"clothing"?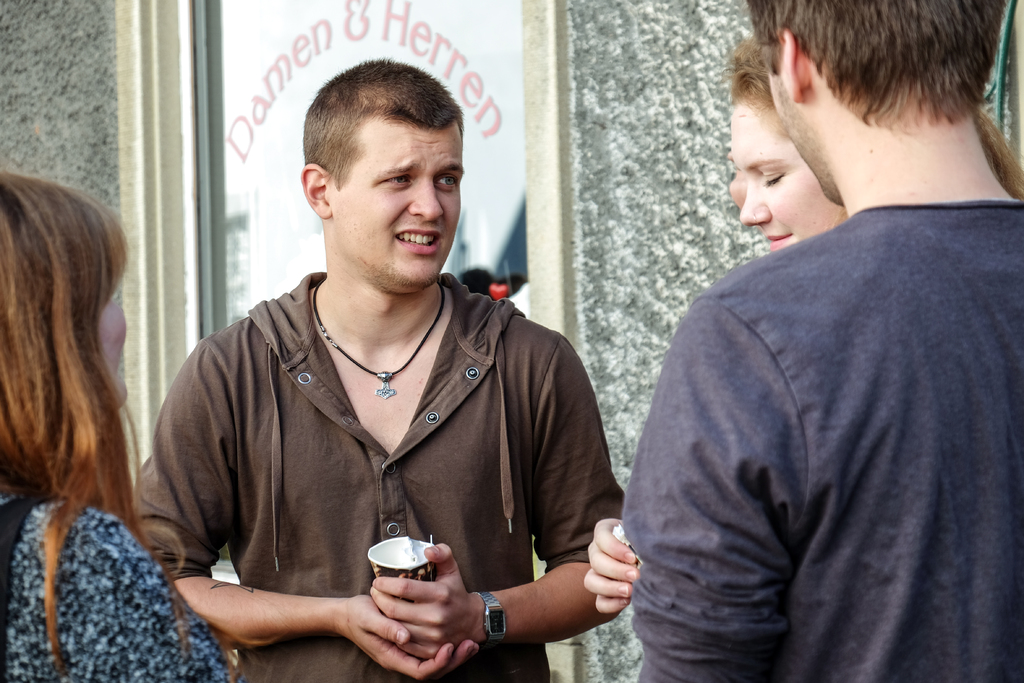
BBox(0, 488, 234, 682)
